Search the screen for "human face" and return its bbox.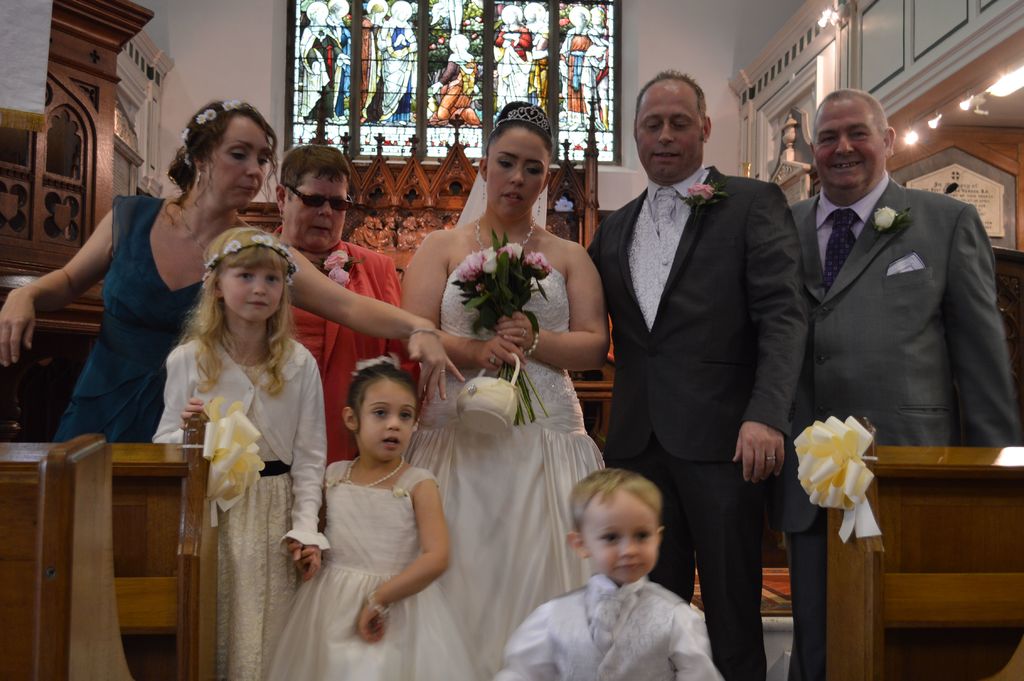
Found: rect(586, 500, 661, 582).
